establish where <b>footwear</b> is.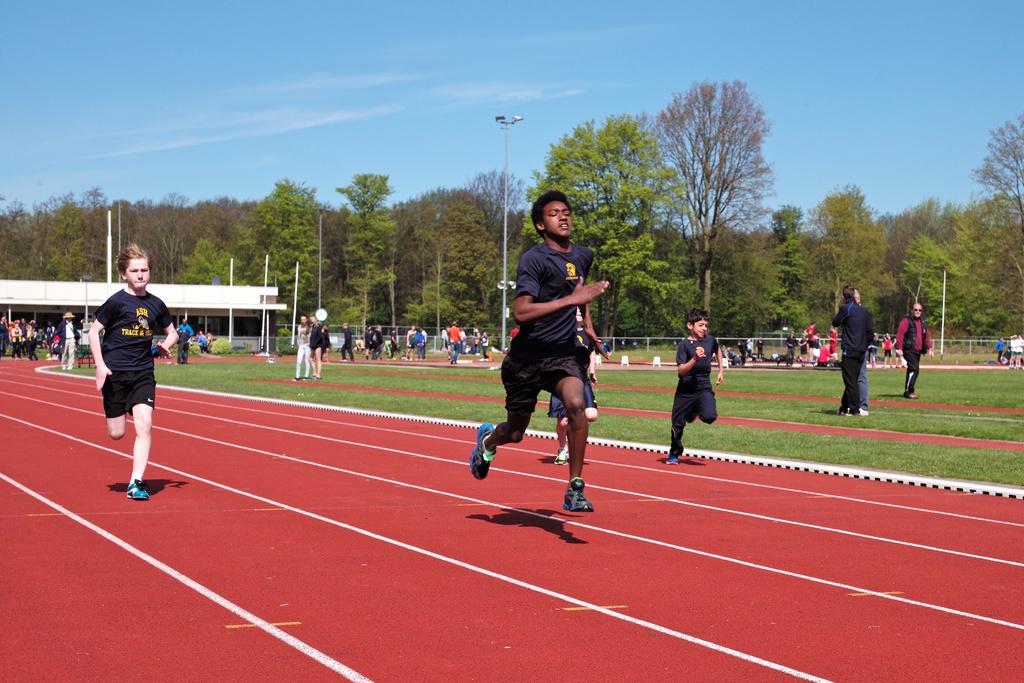
Established at 554:451:568:465.
